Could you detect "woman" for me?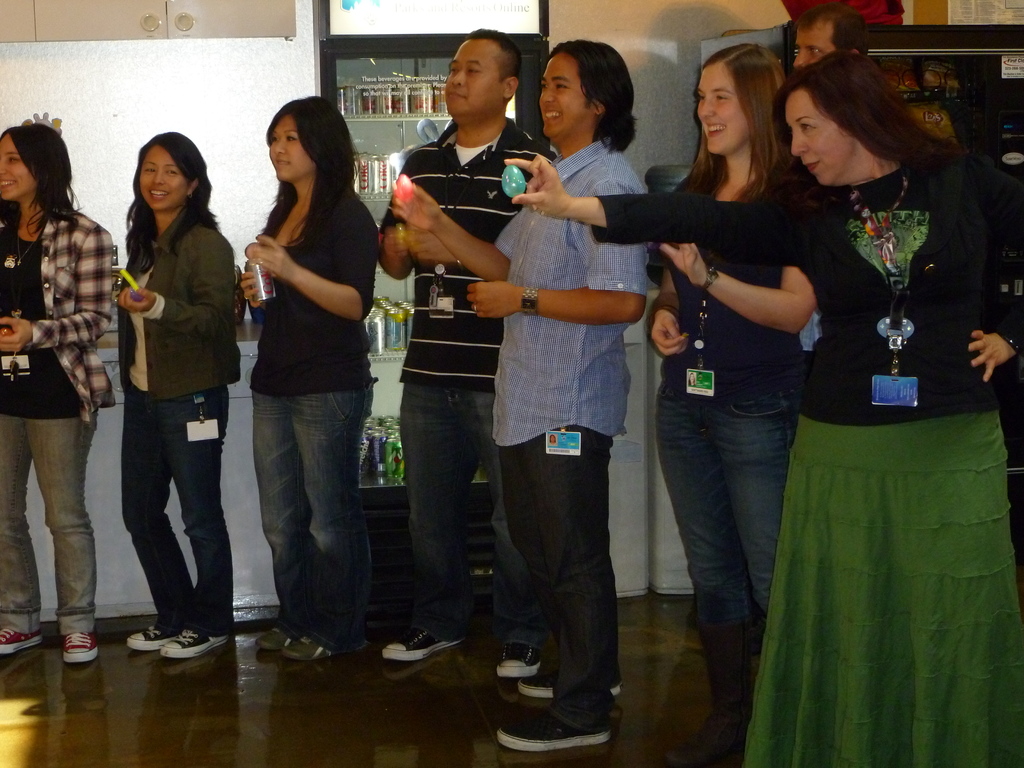
Detection result: l=243, t=94, r=381, b=663.
